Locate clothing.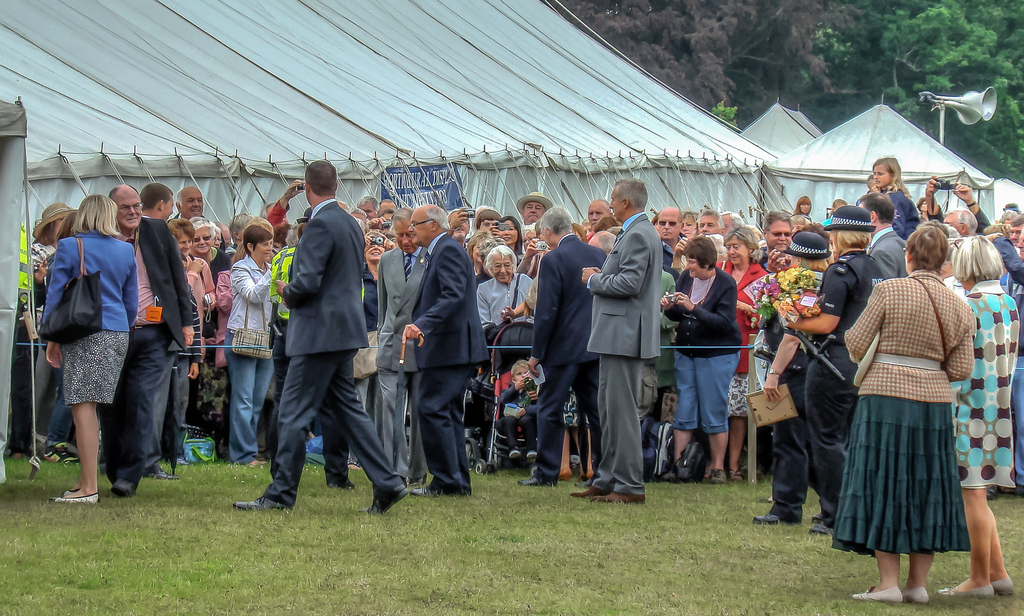
Bounding box: [left=954, top=277, right=1017, bottom=492].
